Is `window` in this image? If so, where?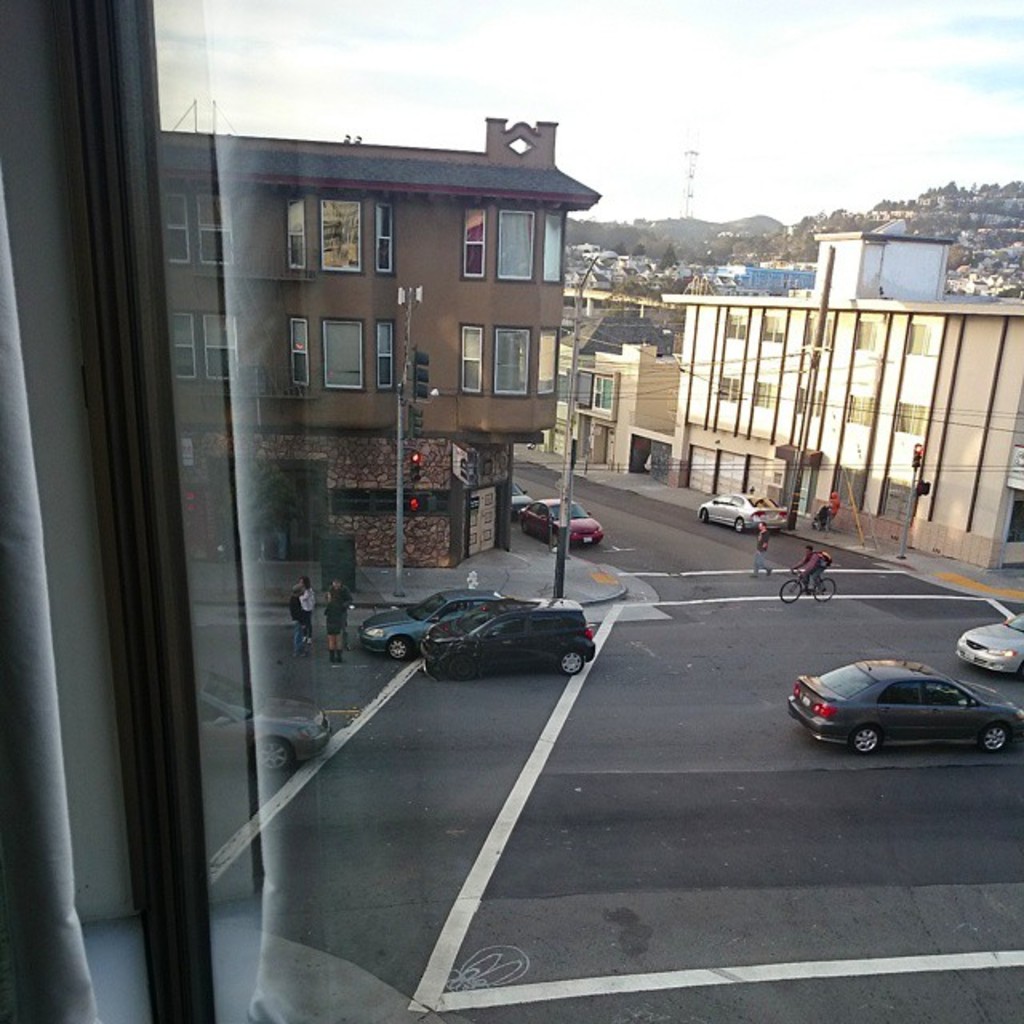
Yes, at 494/326/534/395.
